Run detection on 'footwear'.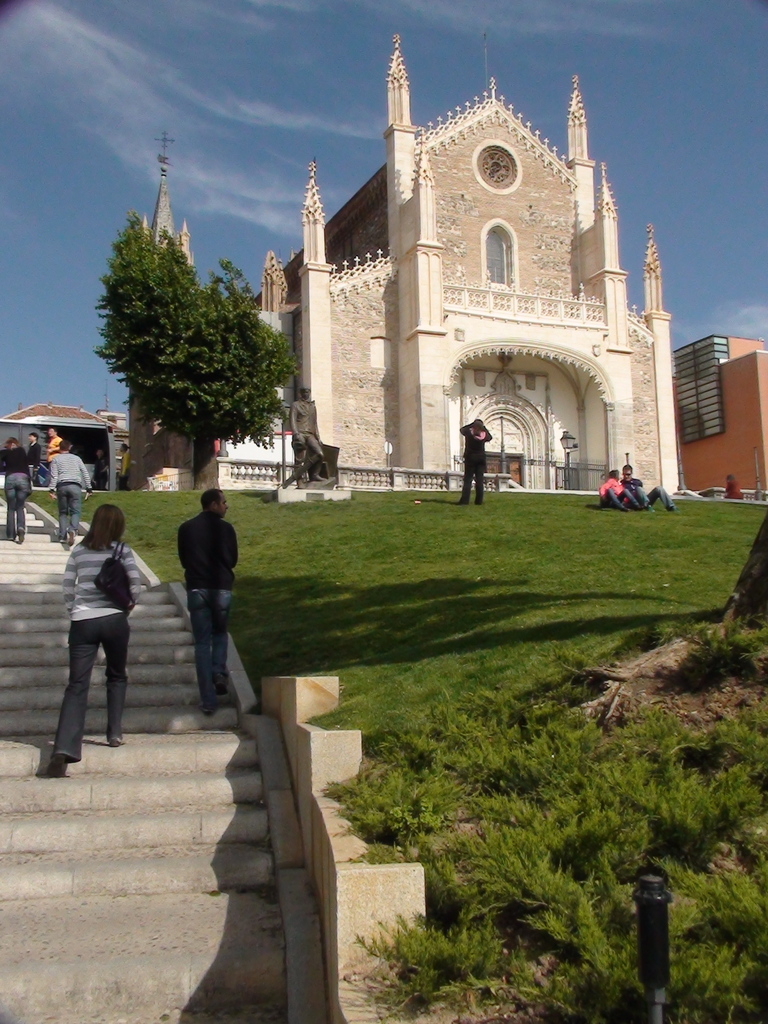
Result: pyautogui.locateOnScreen(8, 536, 15, 539).
